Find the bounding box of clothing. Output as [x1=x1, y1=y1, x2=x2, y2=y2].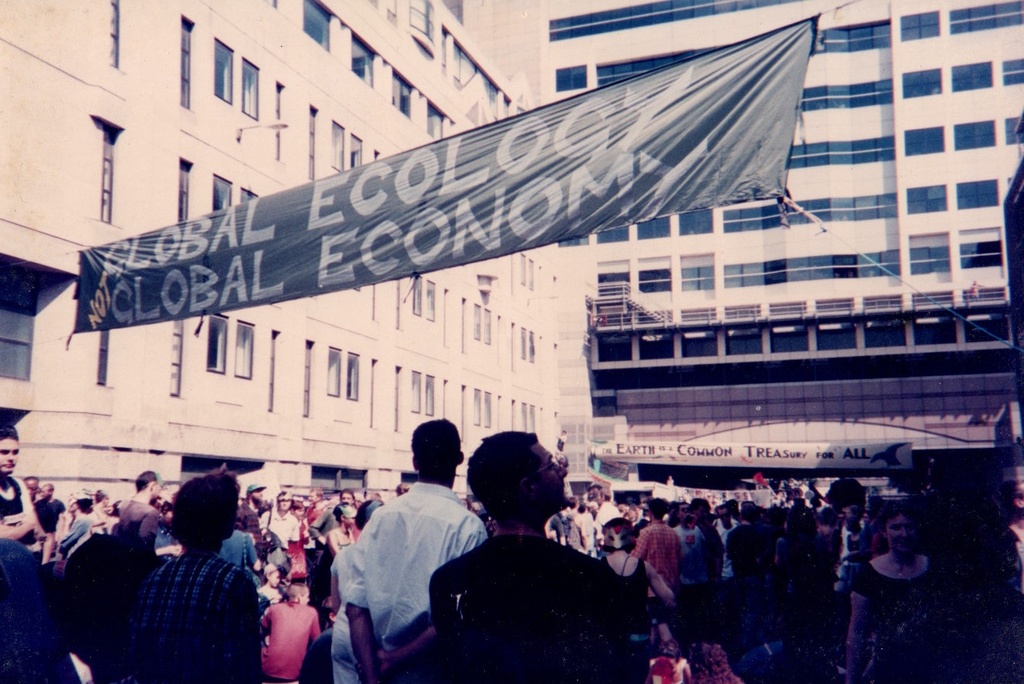
[x1=0, y1=474, x2=44, y2=587].
